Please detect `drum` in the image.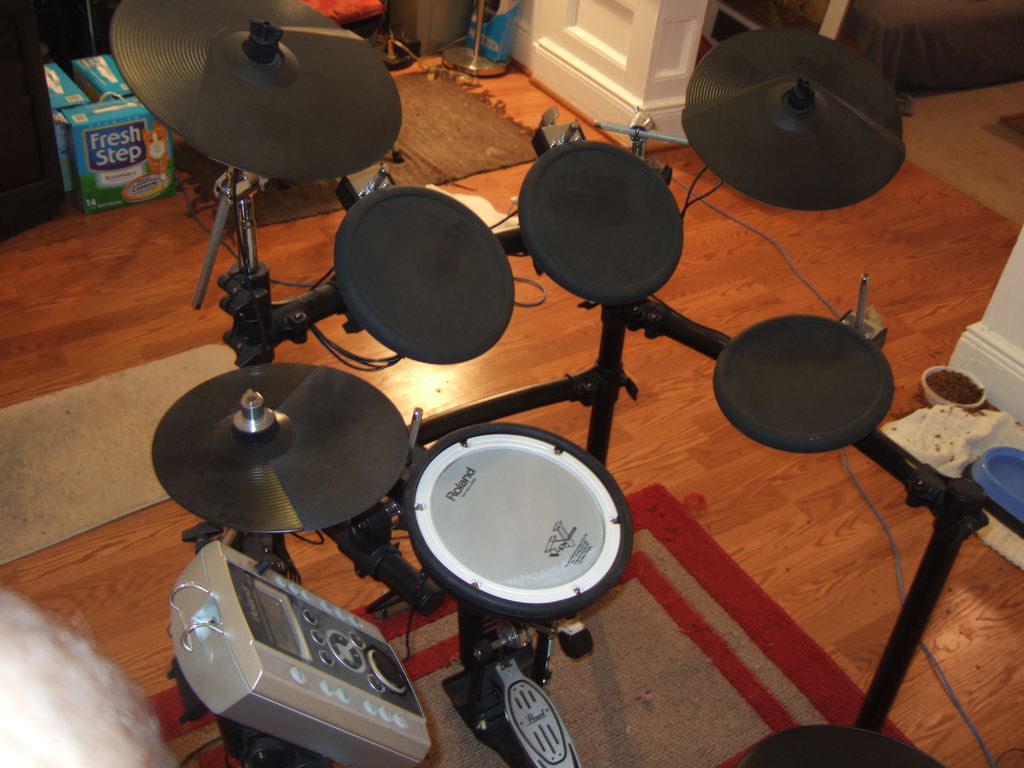
[335, 183, 517, 371].
